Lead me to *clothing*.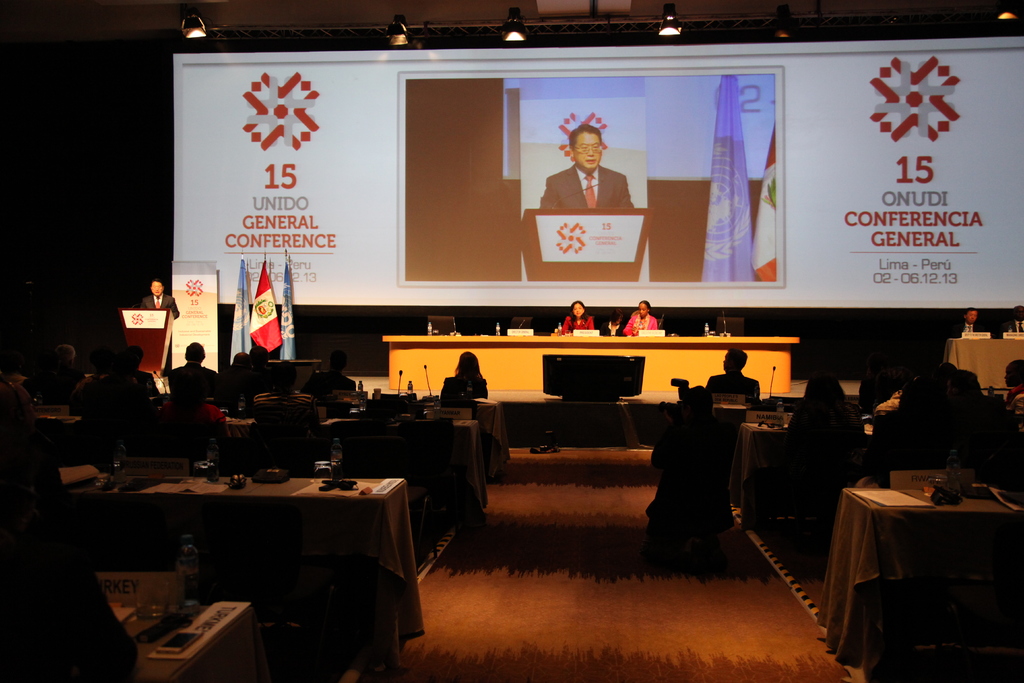
Lead to locate(618, 307, 658, 336).
